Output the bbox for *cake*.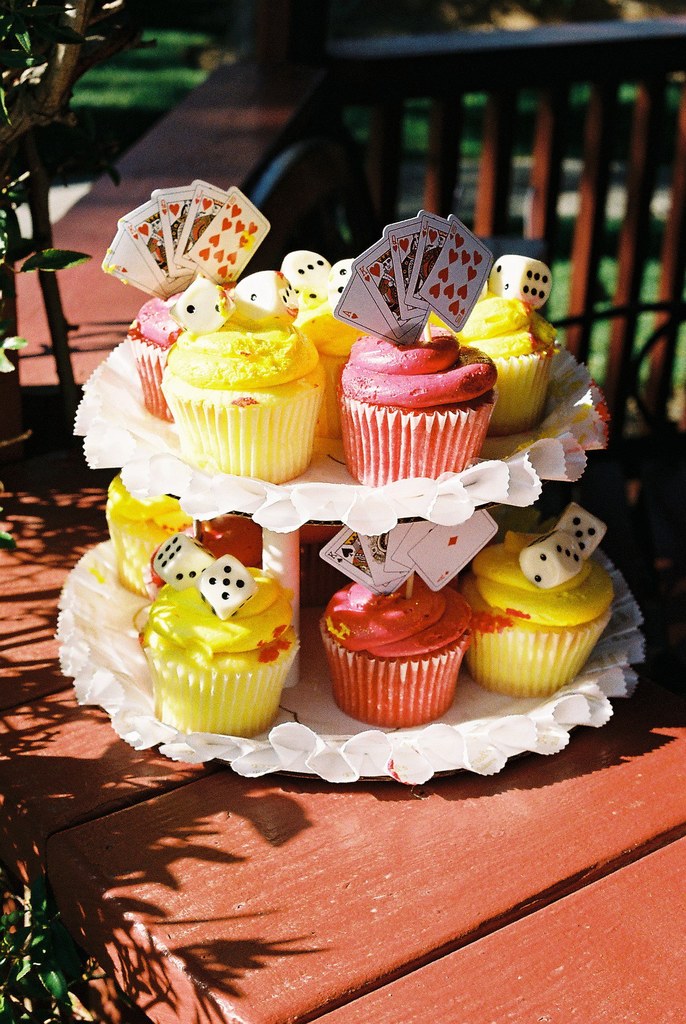
(117, 282, 216, 415).
